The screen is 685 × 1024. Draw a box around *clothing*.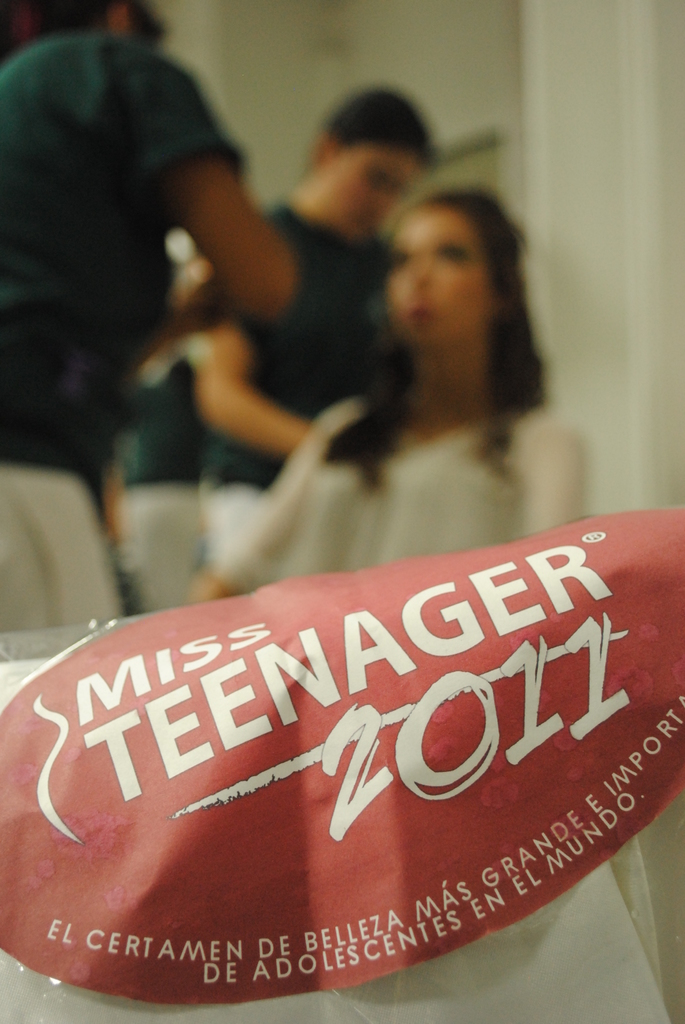
(x1=235, y1=207, x2=363, y2=591).
